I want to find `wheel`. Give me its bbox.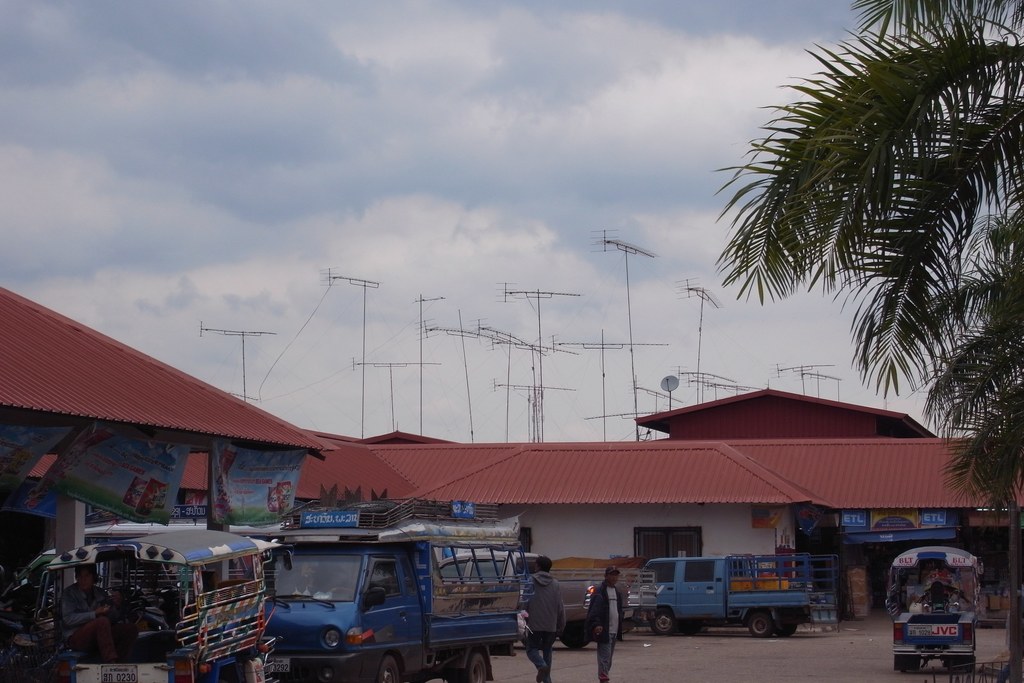
BBox(558, 618, 595, 648).
